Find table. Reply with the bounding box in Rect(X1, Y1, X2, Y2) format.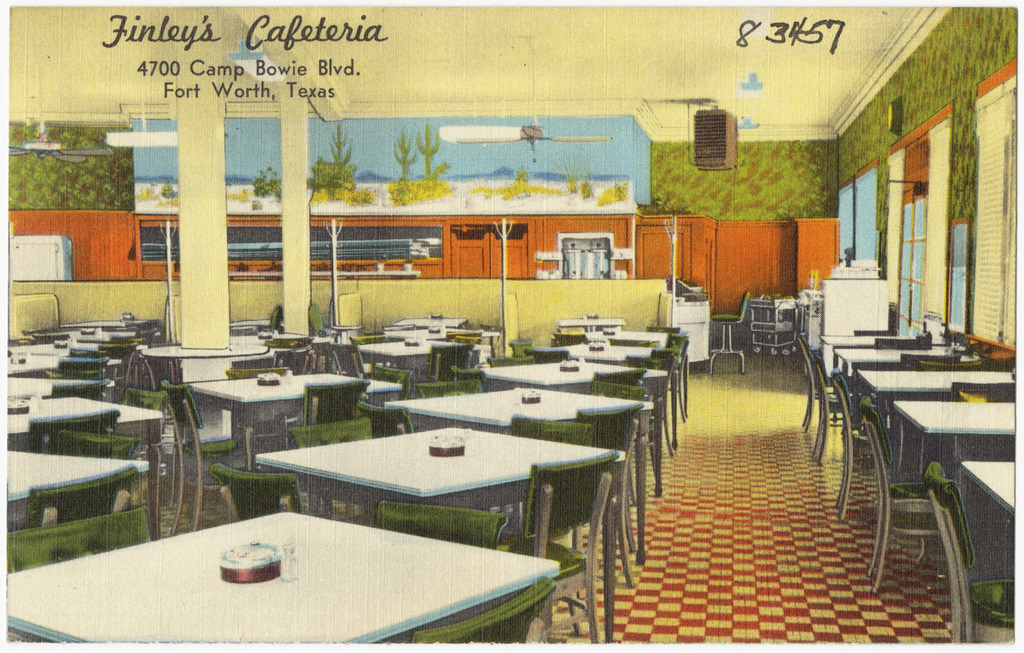
Rect(53, 329, 136, 342).
